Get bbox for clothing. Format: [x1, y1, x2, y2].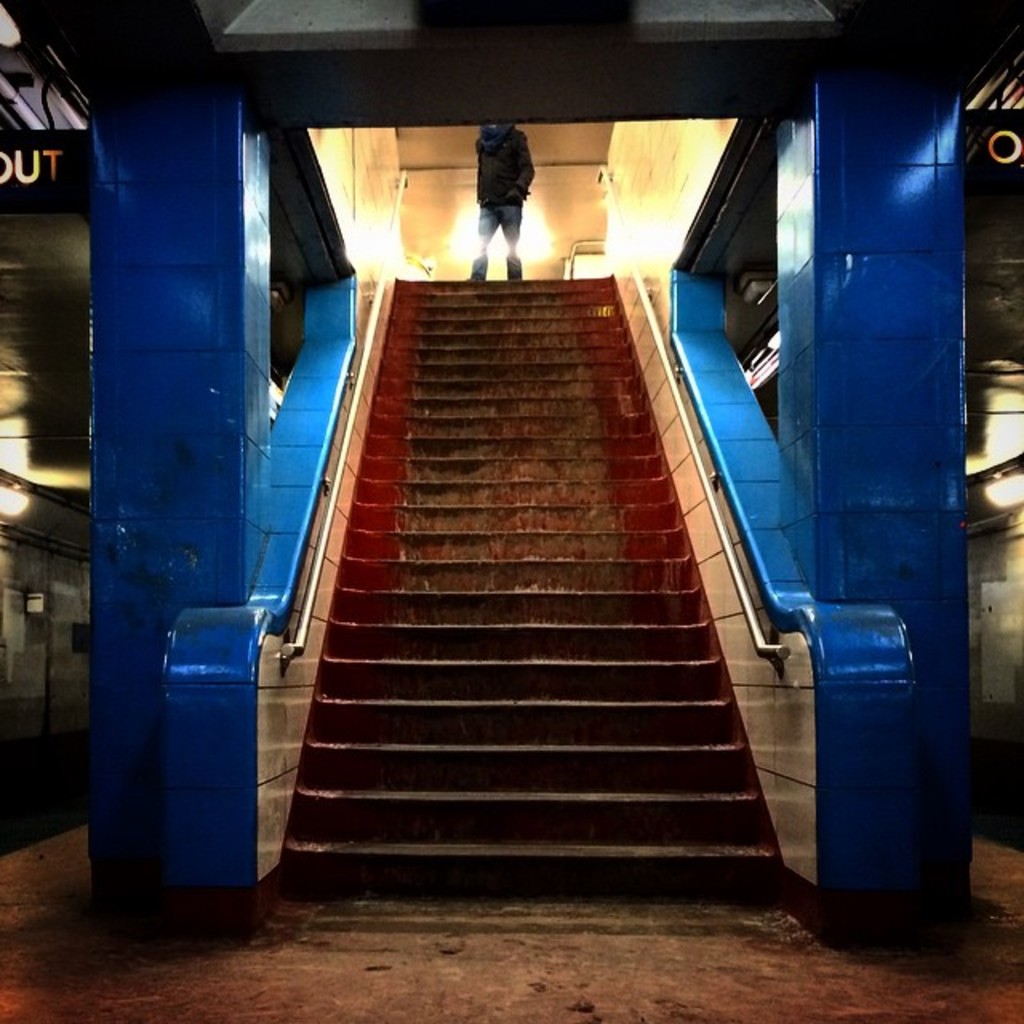
[470, 123, 534, 272].
